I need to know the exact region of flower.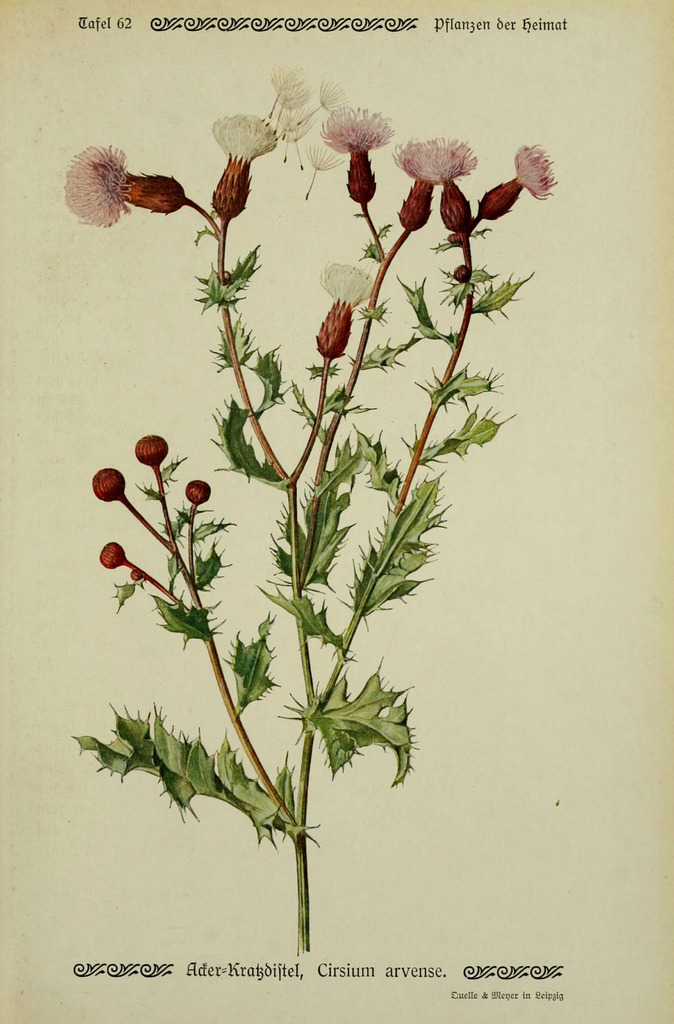
Region: (58,140,197,233).
